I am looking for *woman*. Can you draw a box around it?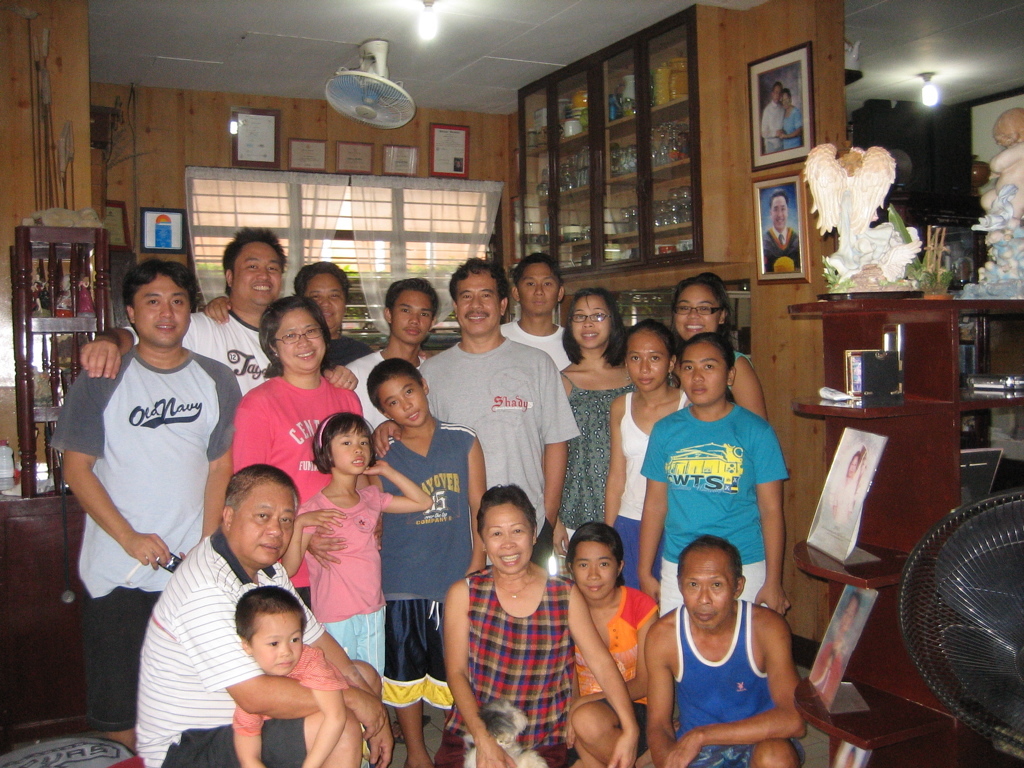
Sure, the bounding box is rect(600, 323, 689, 595).
